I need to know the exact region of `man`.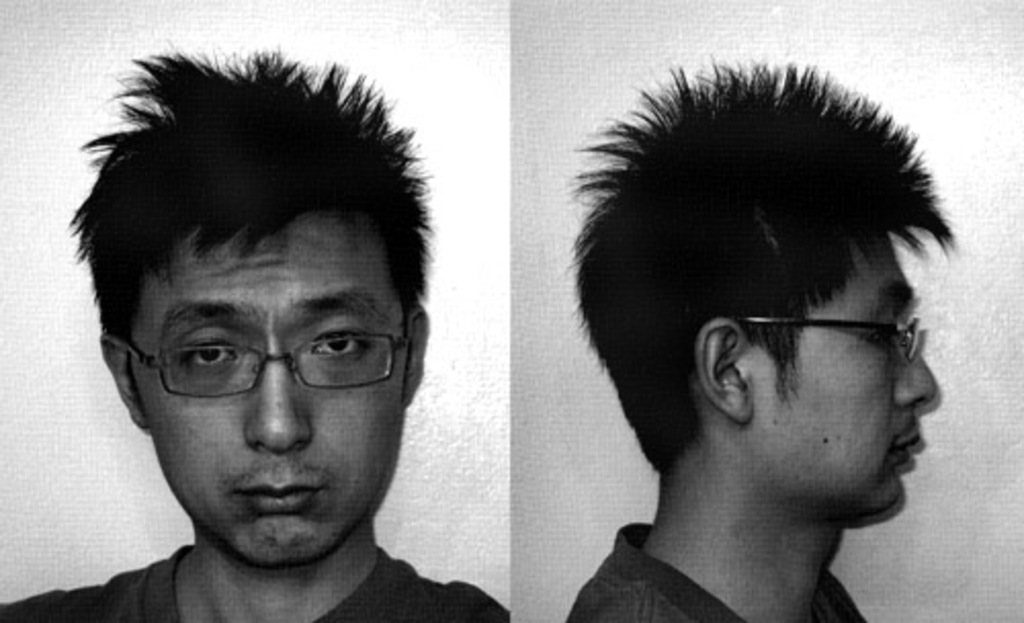
Region: Rect(559, 57, 952, 621).
